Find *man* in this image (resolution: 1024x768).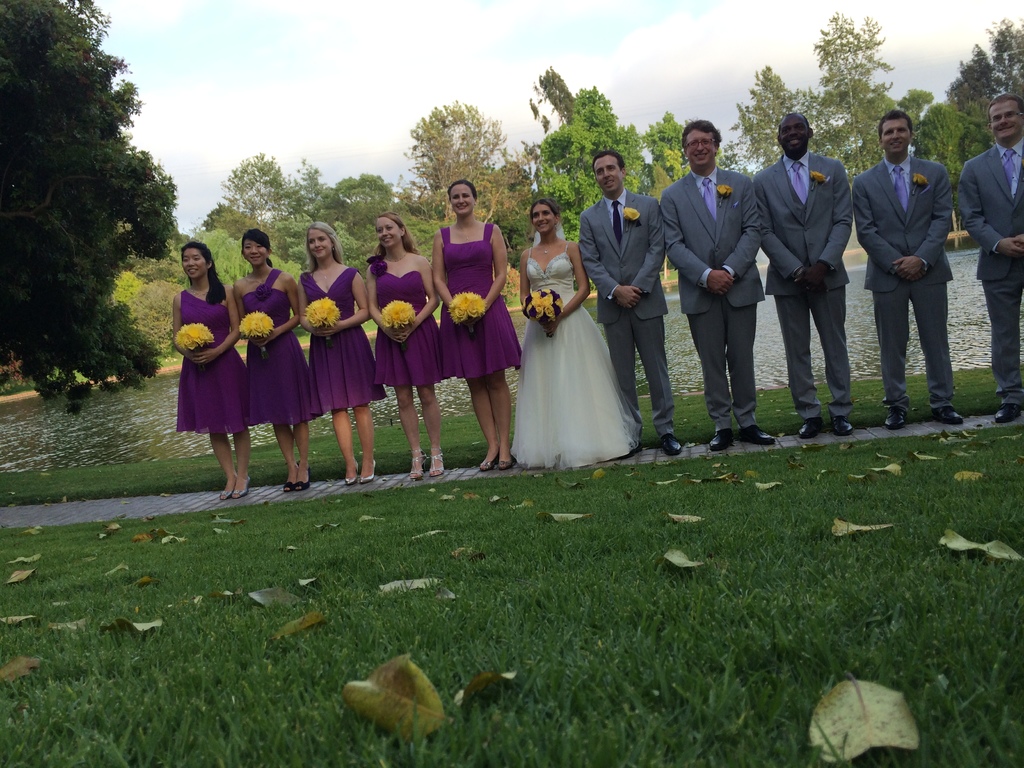
select_region(866, 99, 966, 404).
